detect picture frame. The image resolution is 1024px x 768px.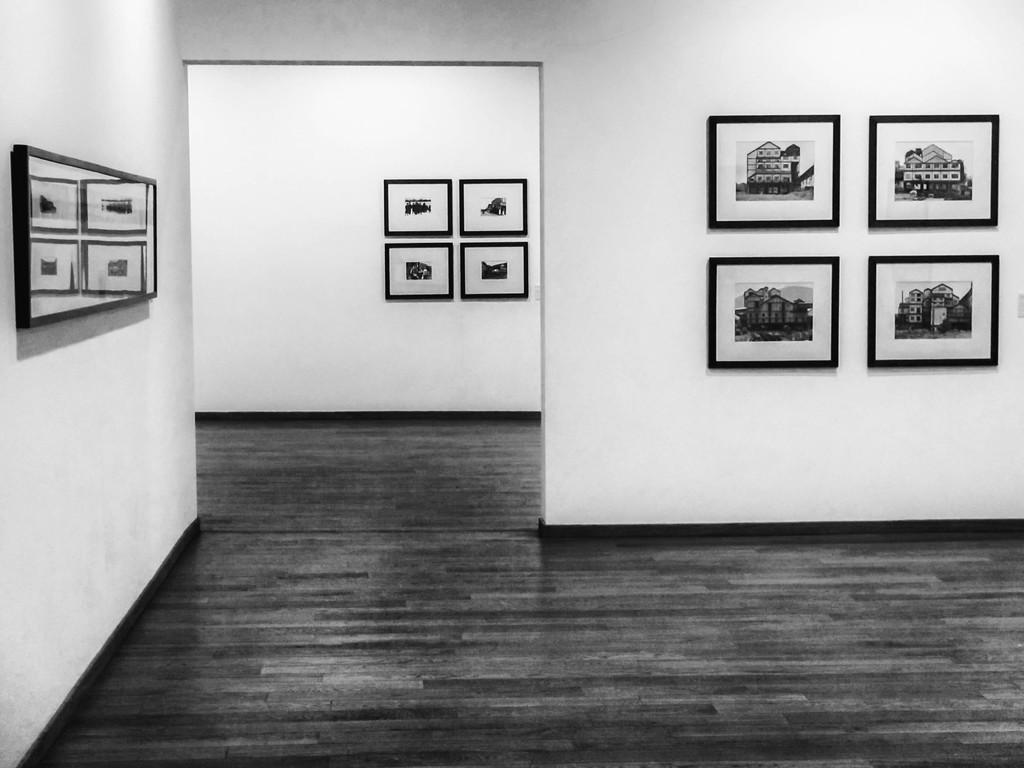
[x1=384, y1=243, x2=452, y2=302].
